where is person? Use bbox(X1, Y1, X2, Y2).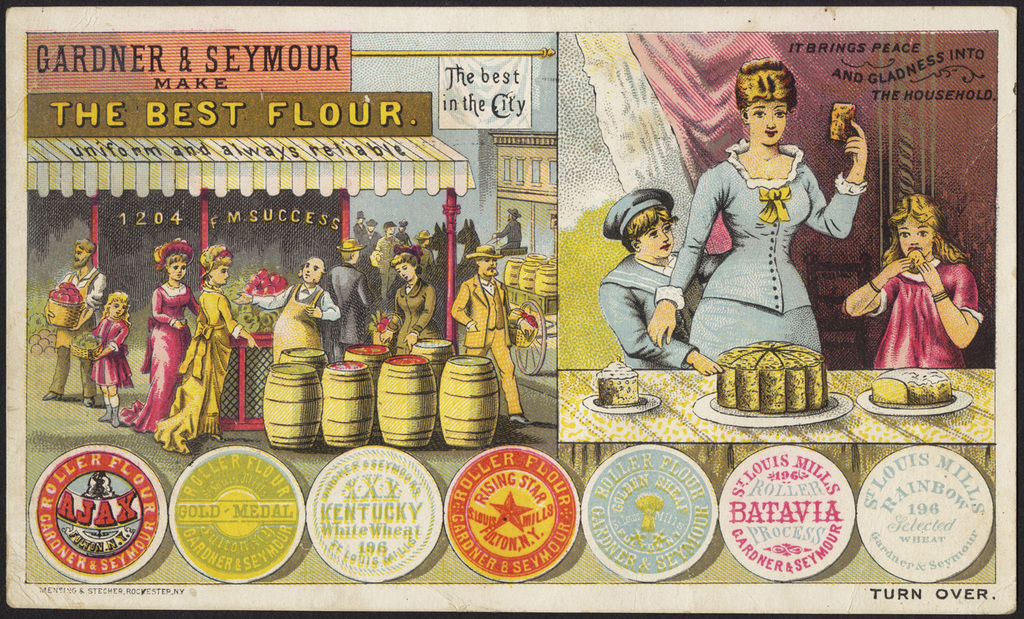
bbox(152, 246, 258, 452).
